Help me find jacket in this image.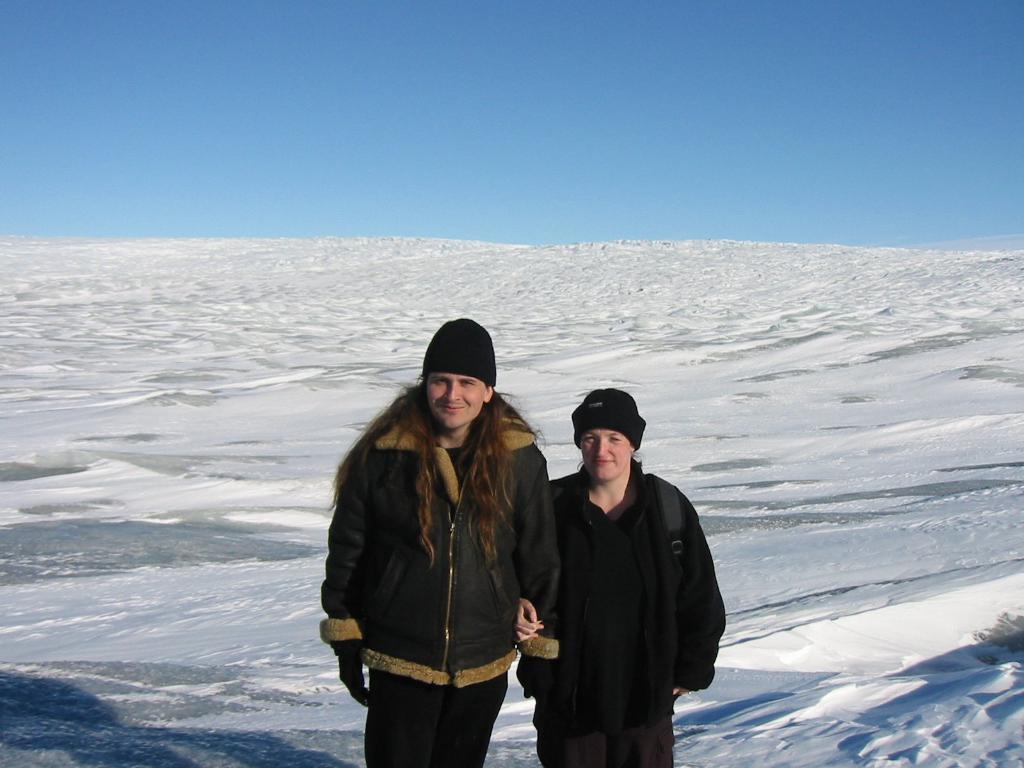
Found it: [x1=535, y1=464, x2=726, y2=696].
